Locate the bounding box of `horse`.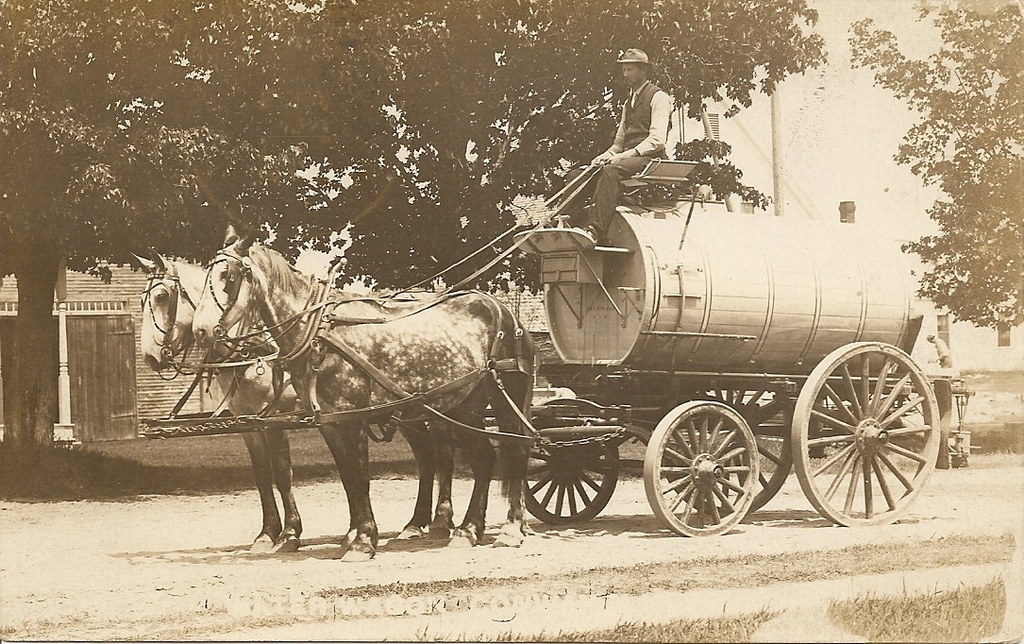
Bounding box: bbox(188, 221, 534, 562).
